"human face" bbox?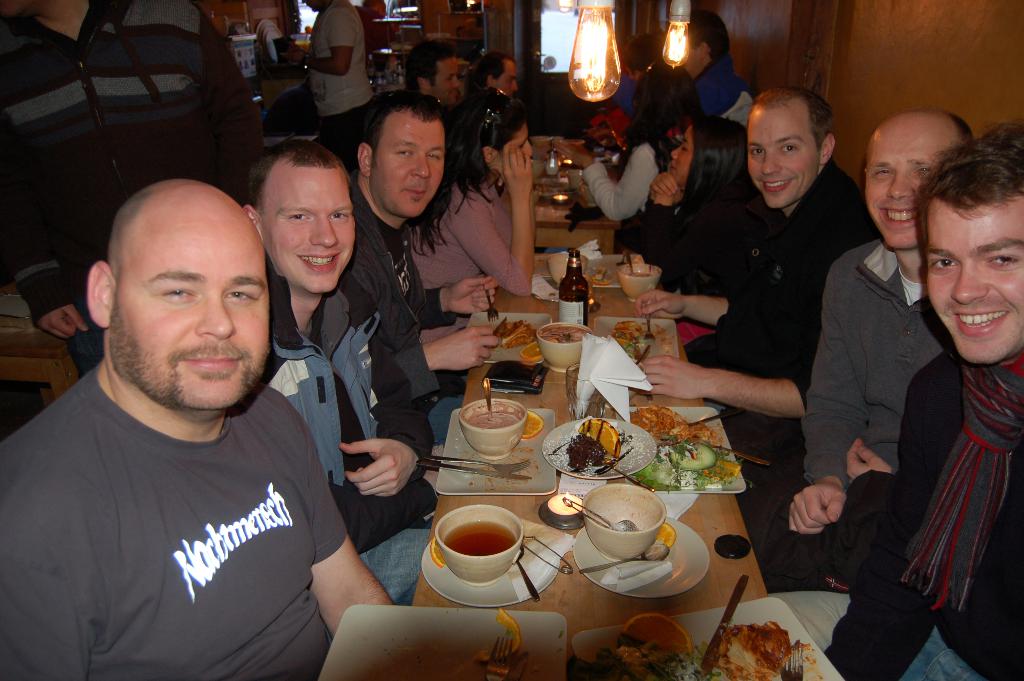
(258, 167, 358, 296)
